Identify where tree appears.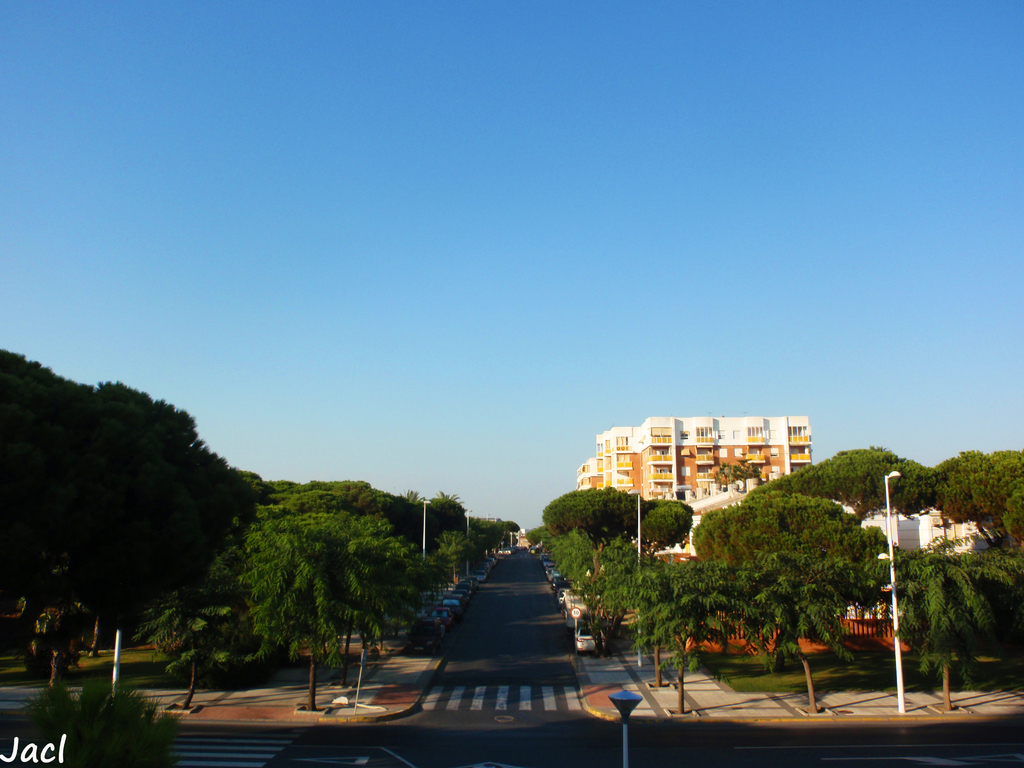
Appears at bbox=(746, 444, 933, 521).
